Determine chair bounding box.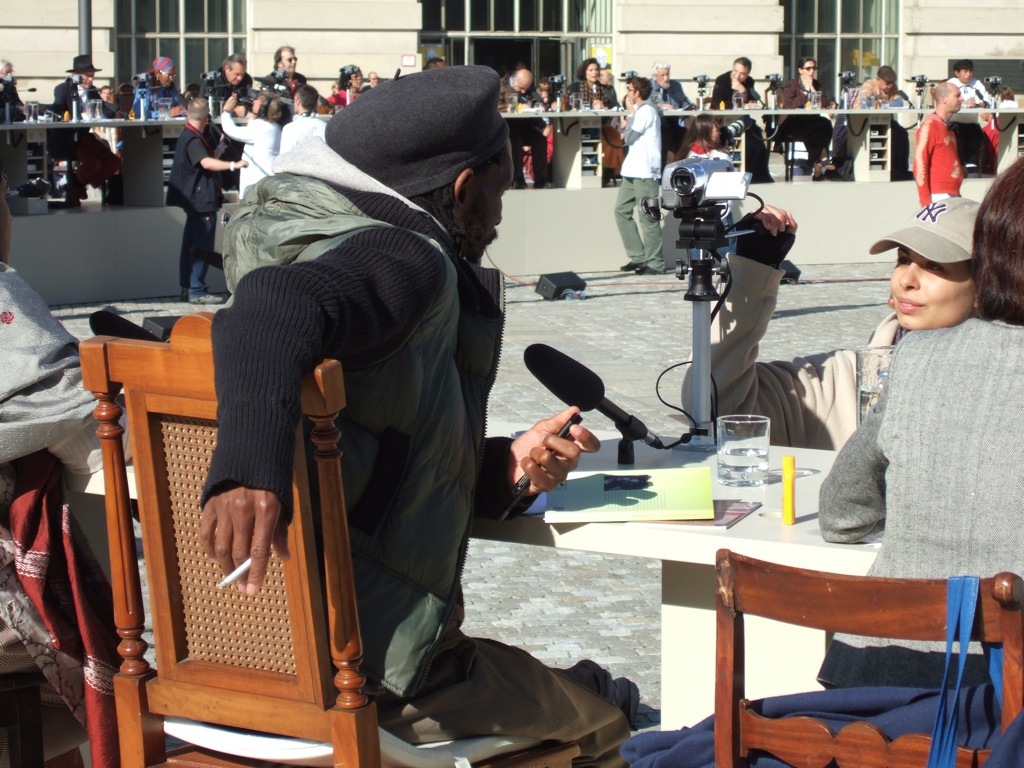
Determined: <bbox>769, 118, 823, 180</bbox>.
